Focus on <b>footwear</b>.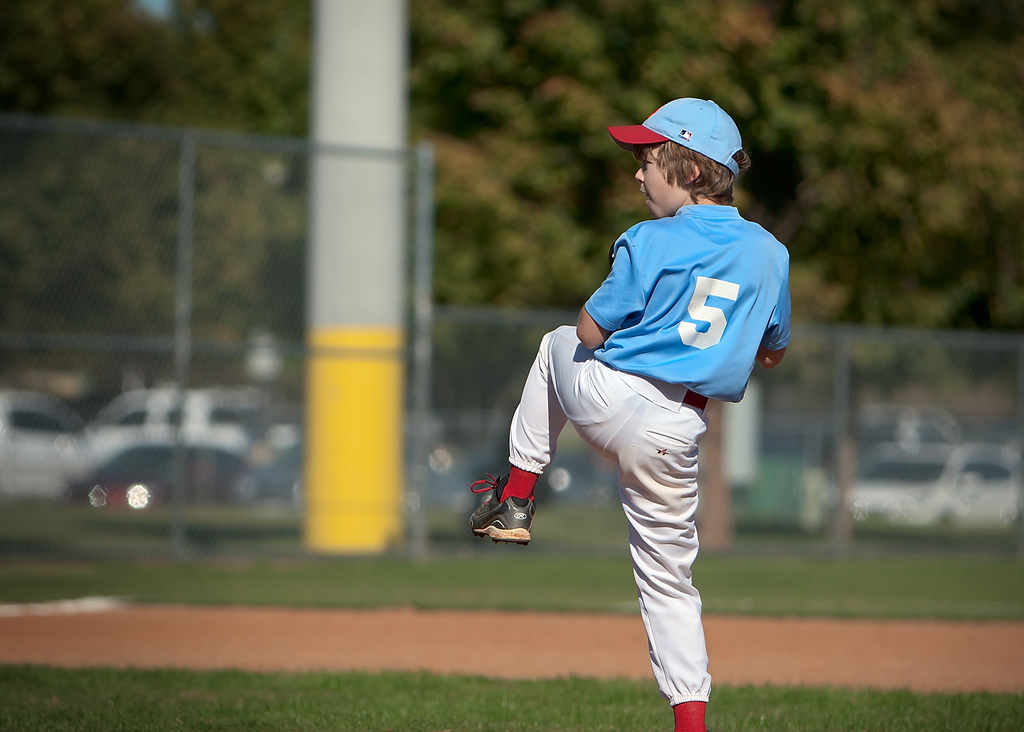
Focused at select_region(473, 482, 542, 563).
